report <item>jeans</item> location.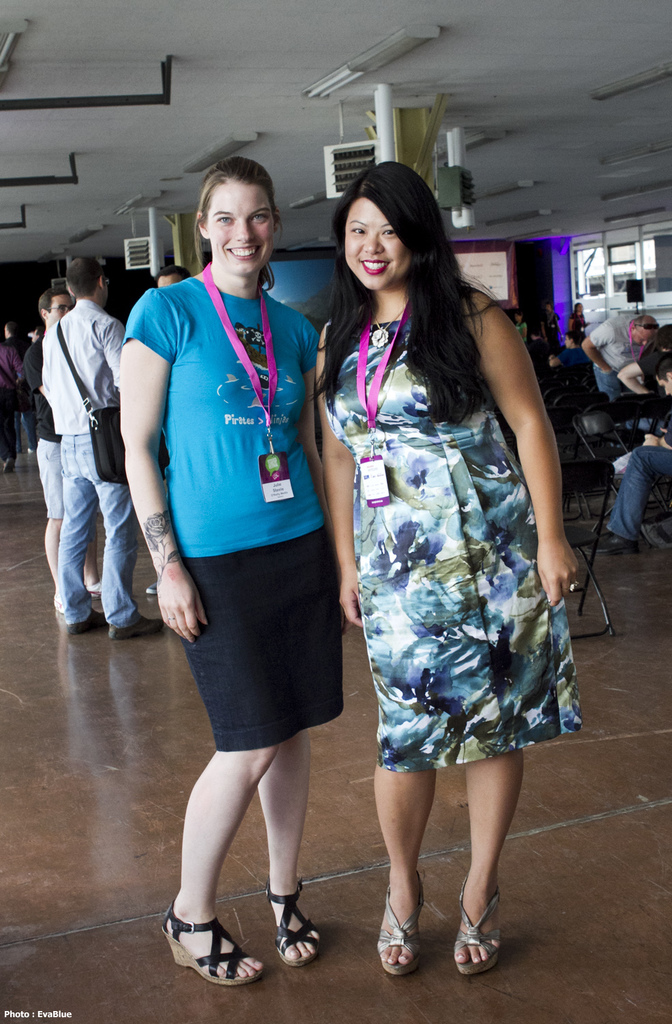
Report: Rect(38, 451, 135, 640).
